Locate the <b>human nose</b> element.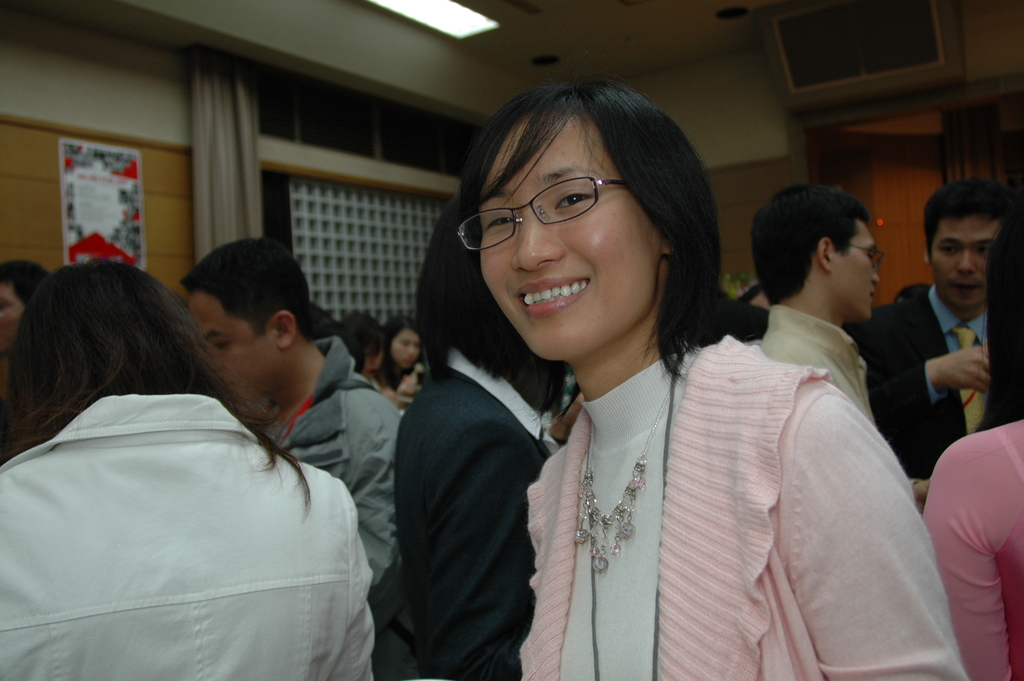
Element bbox: <box>873,272,881,285</box>.
